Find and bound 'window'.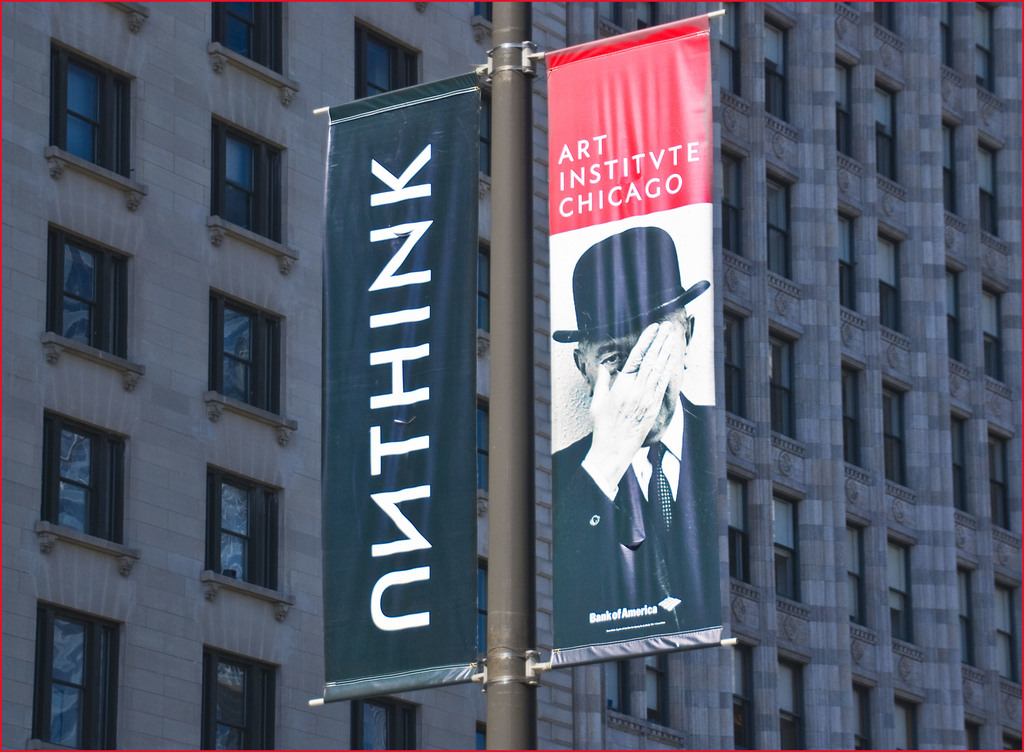
Bound: <box>44,399,132,557</box>.
